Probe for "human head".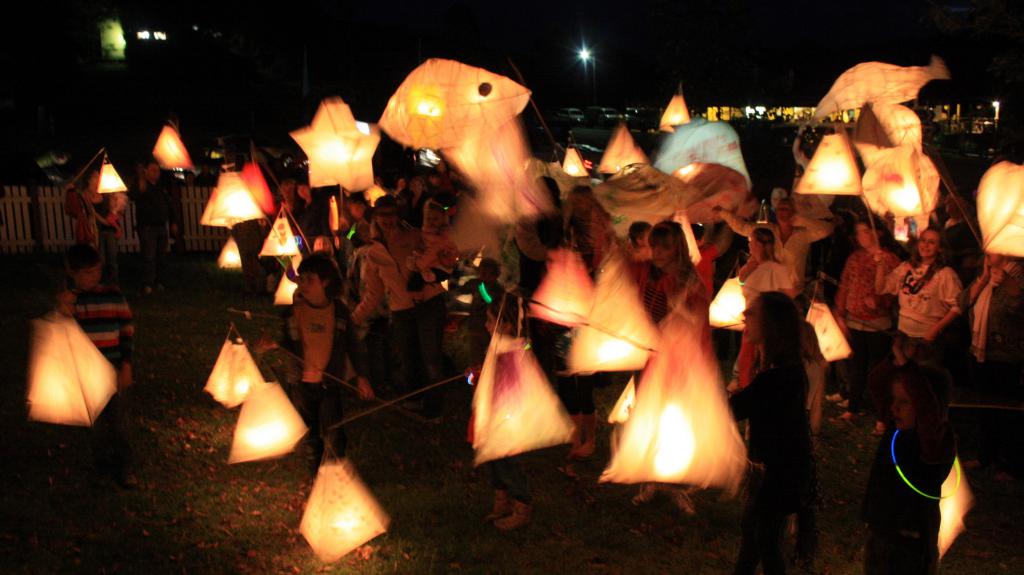
Probe result: select_region(373, 198, 401, 227).
